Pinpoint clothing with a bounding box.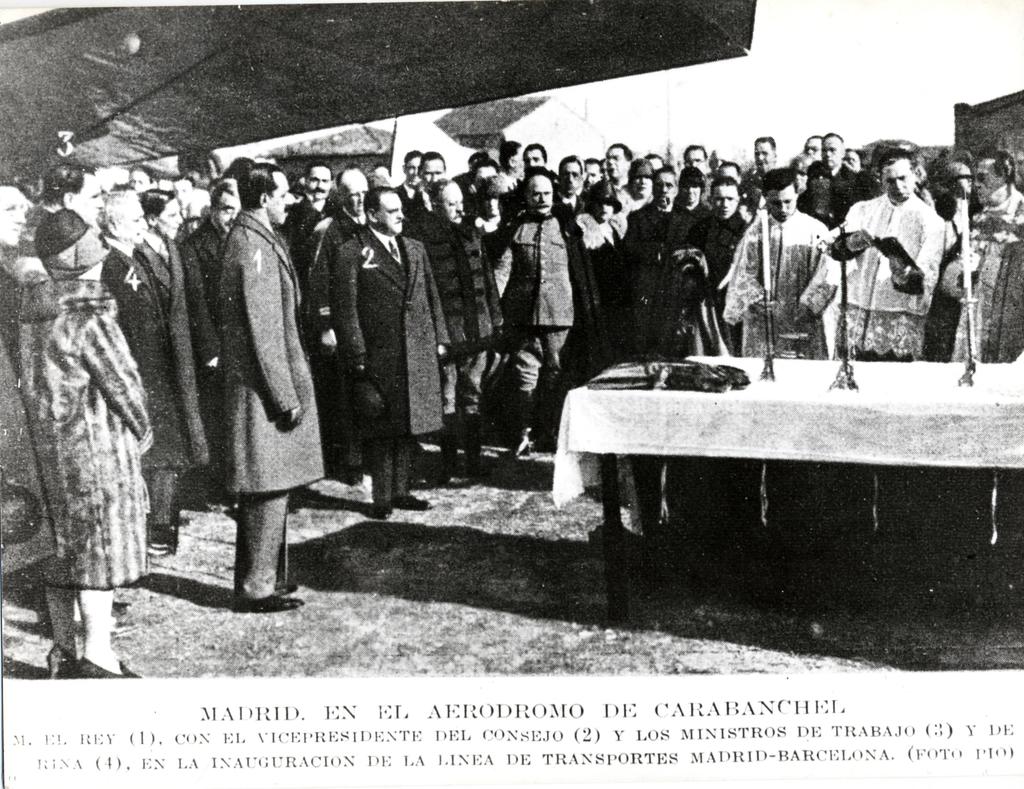
495, 210, 575, 389.
